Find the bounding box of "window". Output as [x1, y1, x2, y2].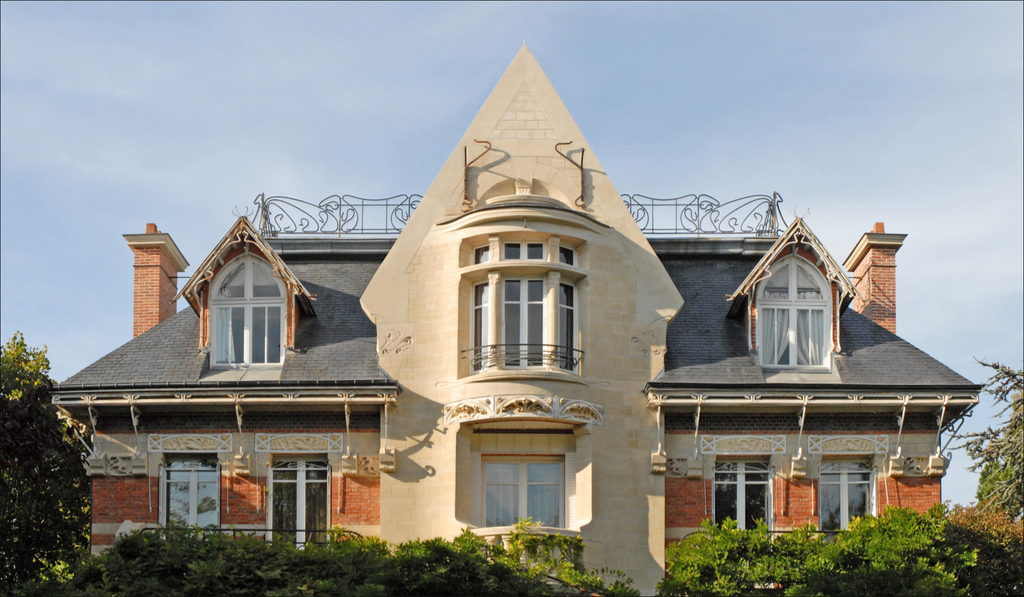
[269, 461, 332, 554].
